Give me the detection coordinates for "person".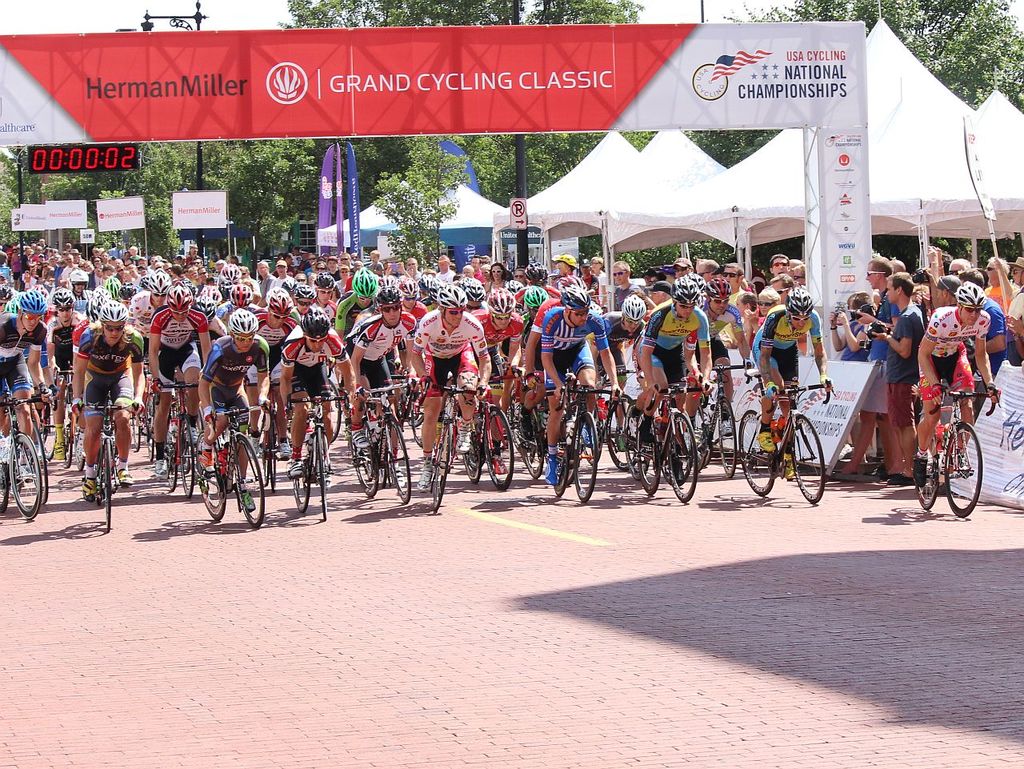
bbox=[0, 287, 46, 488].
